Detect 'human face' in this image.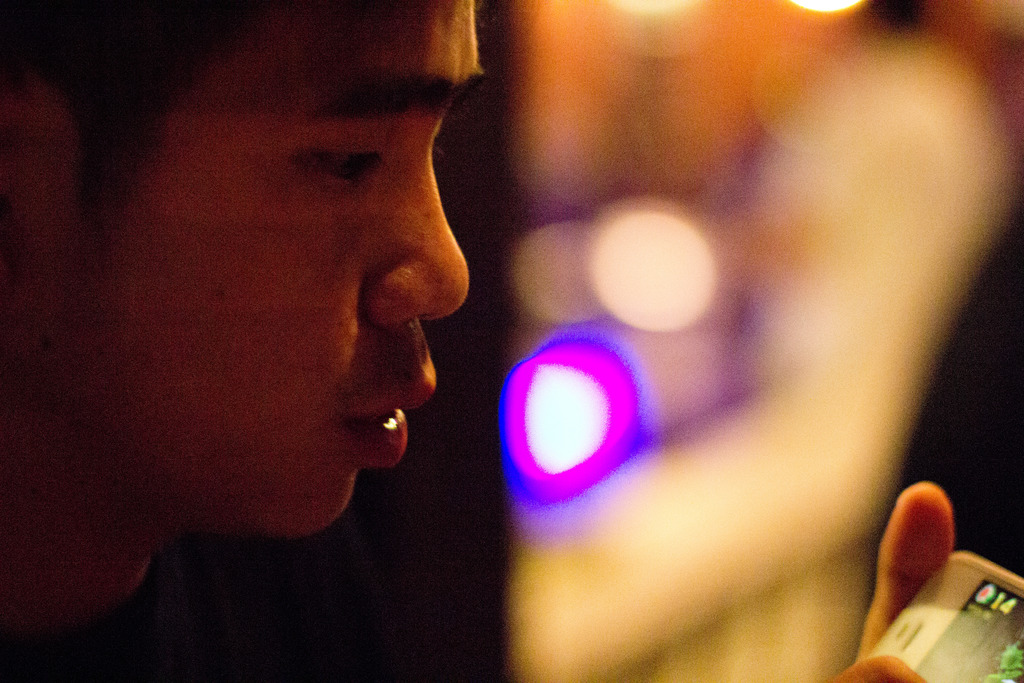
Detection: crop(73, 0, 485, 531).
